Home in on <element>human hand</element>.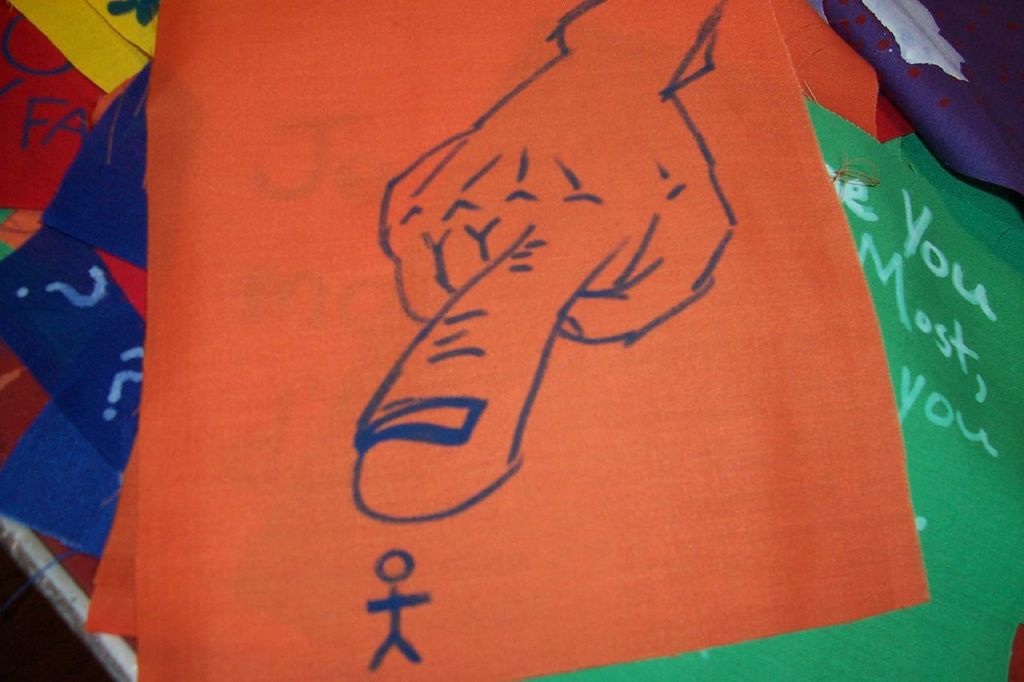
Homed in at x1=358 y1=62 x2=754 y2=429.
